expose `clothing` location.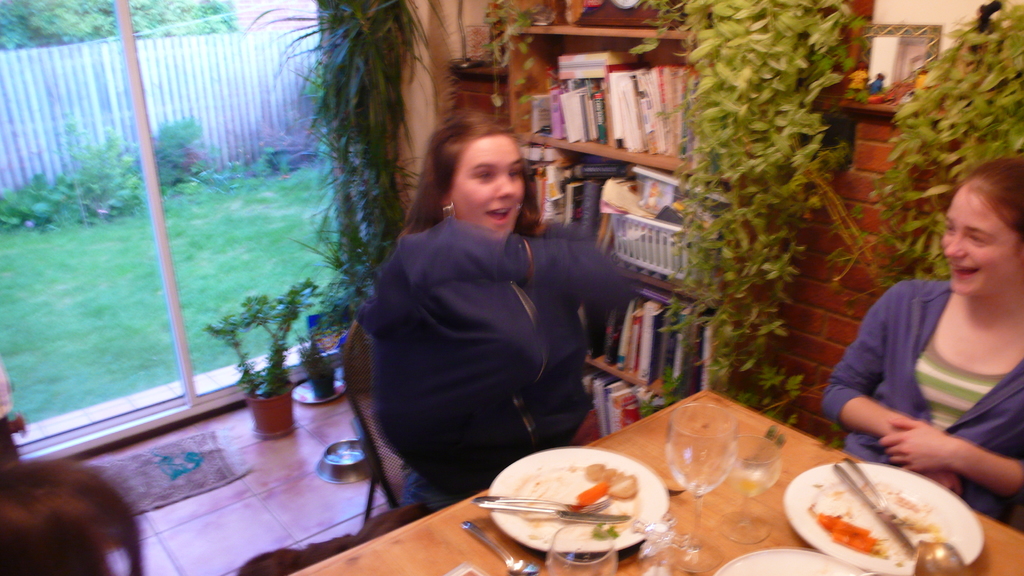
Exposed at 838,244,1023,499.
